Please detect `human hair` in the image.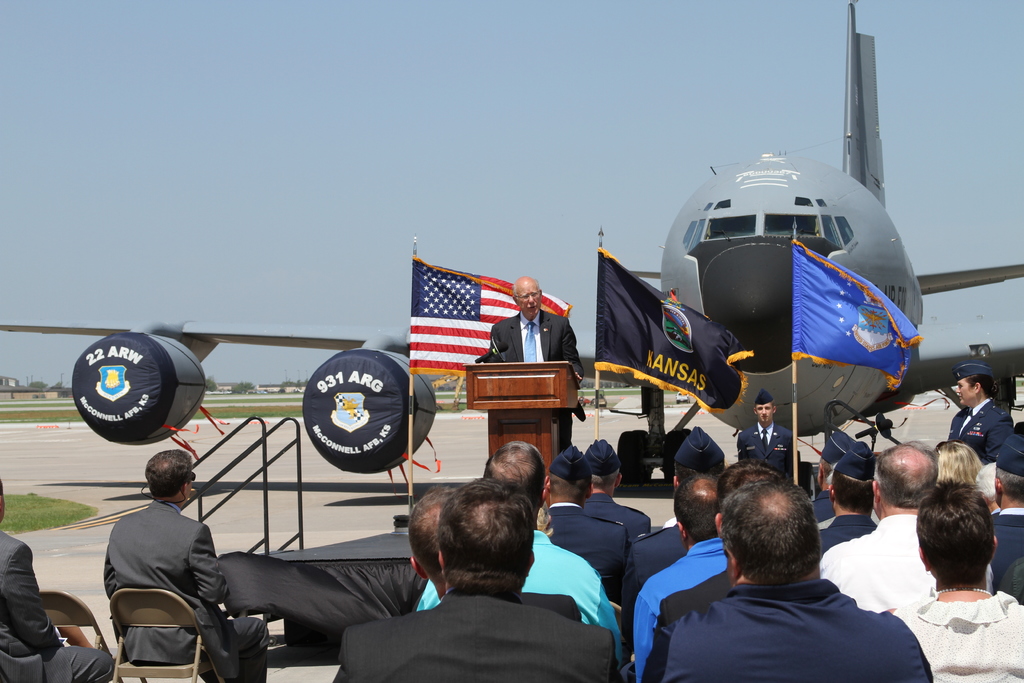
x1=726, y1=480, x2=833, y2=588.
